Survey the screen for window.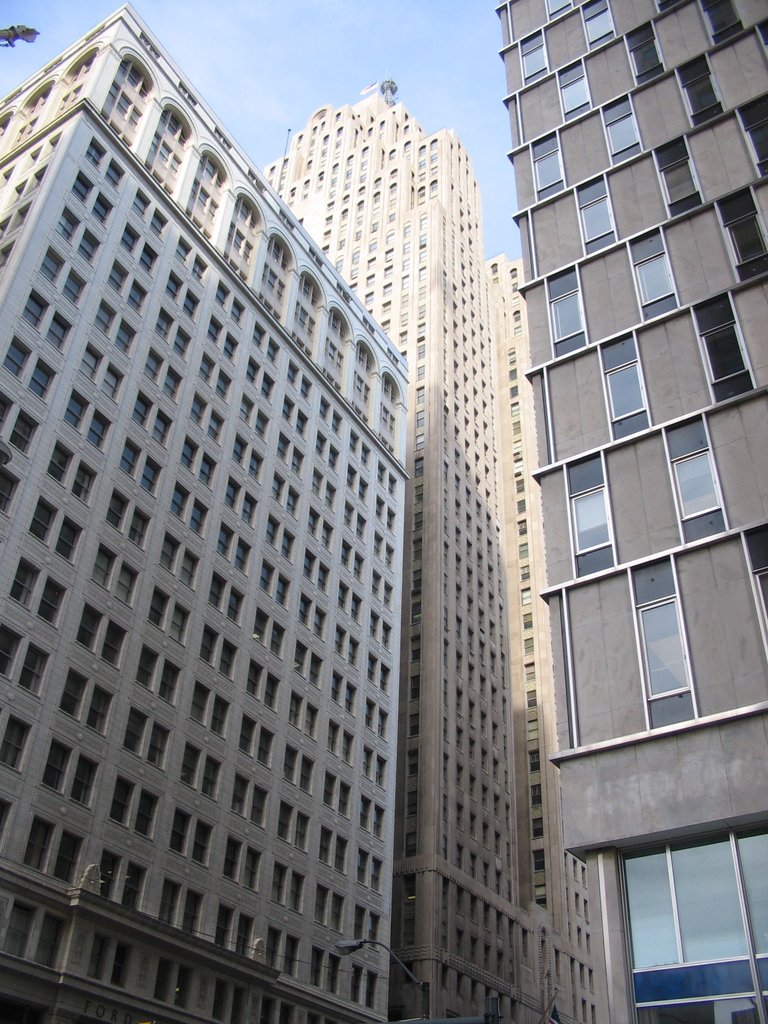
Survey found: crop(369, 799, 383, 844).
